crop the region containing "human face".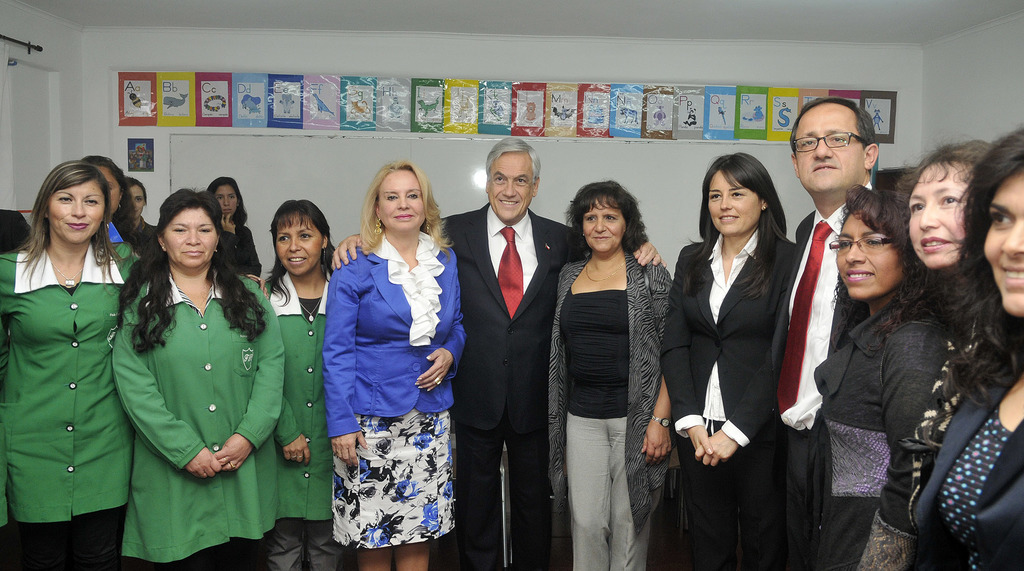
Crop region: region(374, 170, 424, 234).
